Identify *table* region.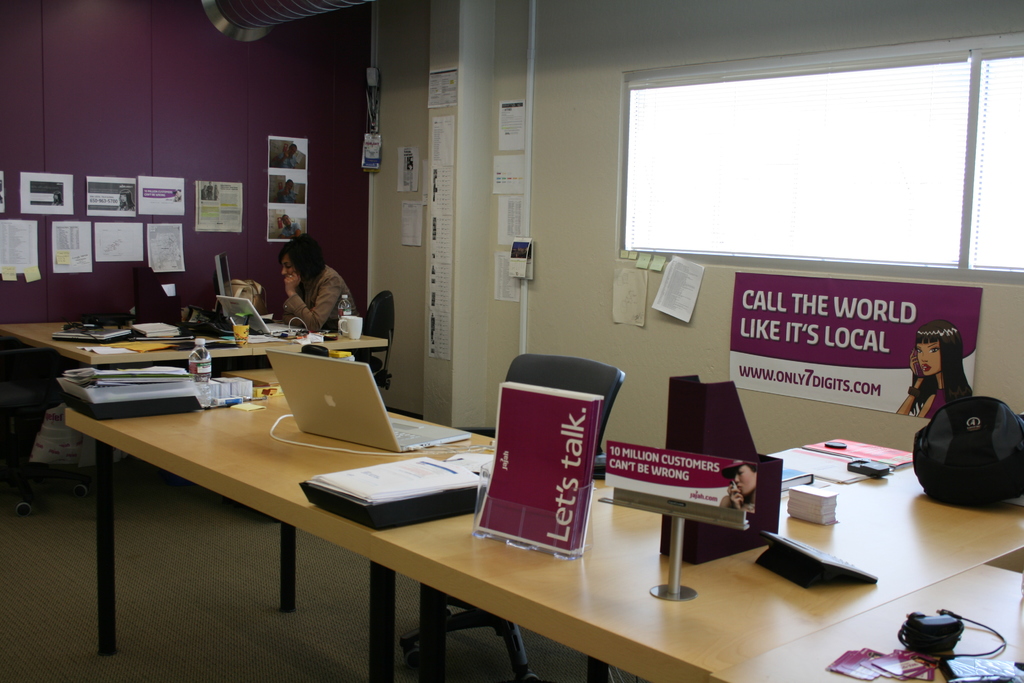
Region: {"x1": 0, "y1": 299, "x2": 392, "y2": 527}.
